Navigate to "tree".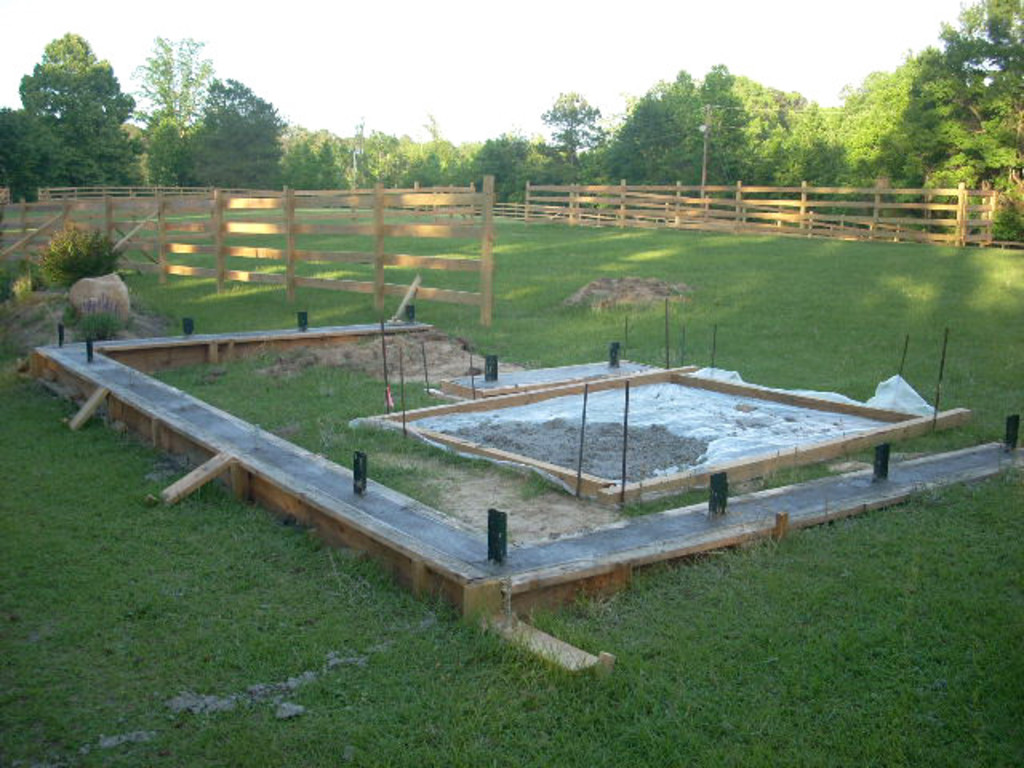
Navigation target: x1=0 y1=0 x2=1021 y2=254.
